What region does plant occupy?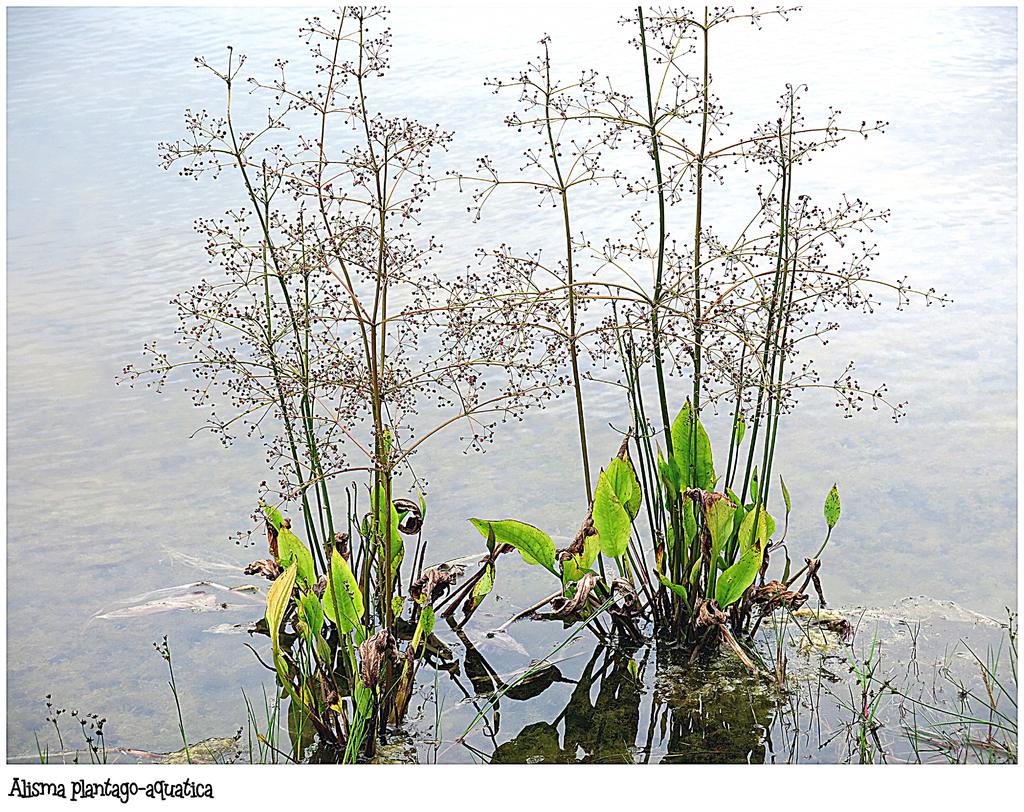
(left=953, top=610, right=1023, bottom=781).
